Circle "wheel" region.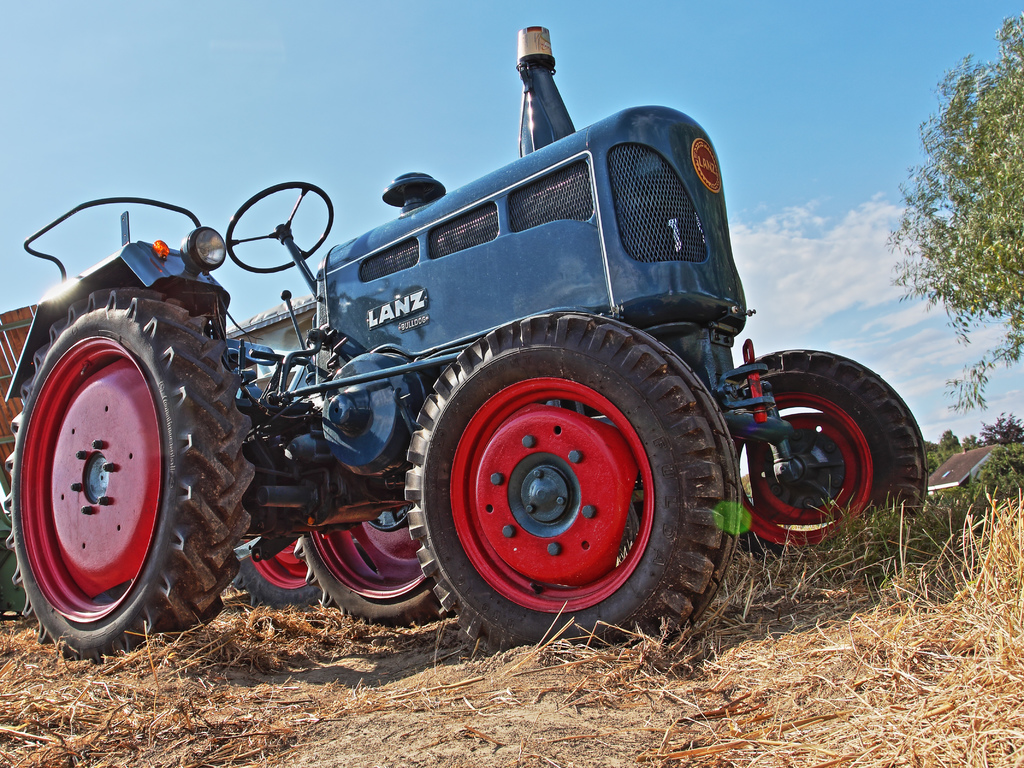
Region: 292,490,451,631.
